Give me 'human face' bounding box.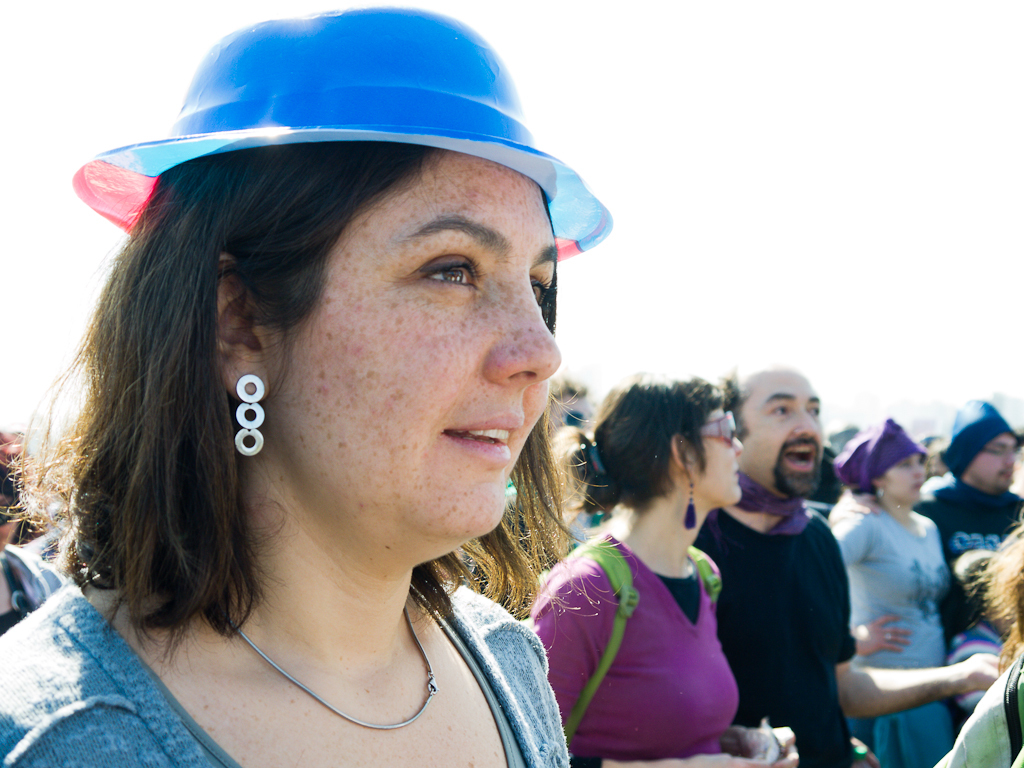
pyautogui.locateOnScreen(687, 396, 740, 509).
